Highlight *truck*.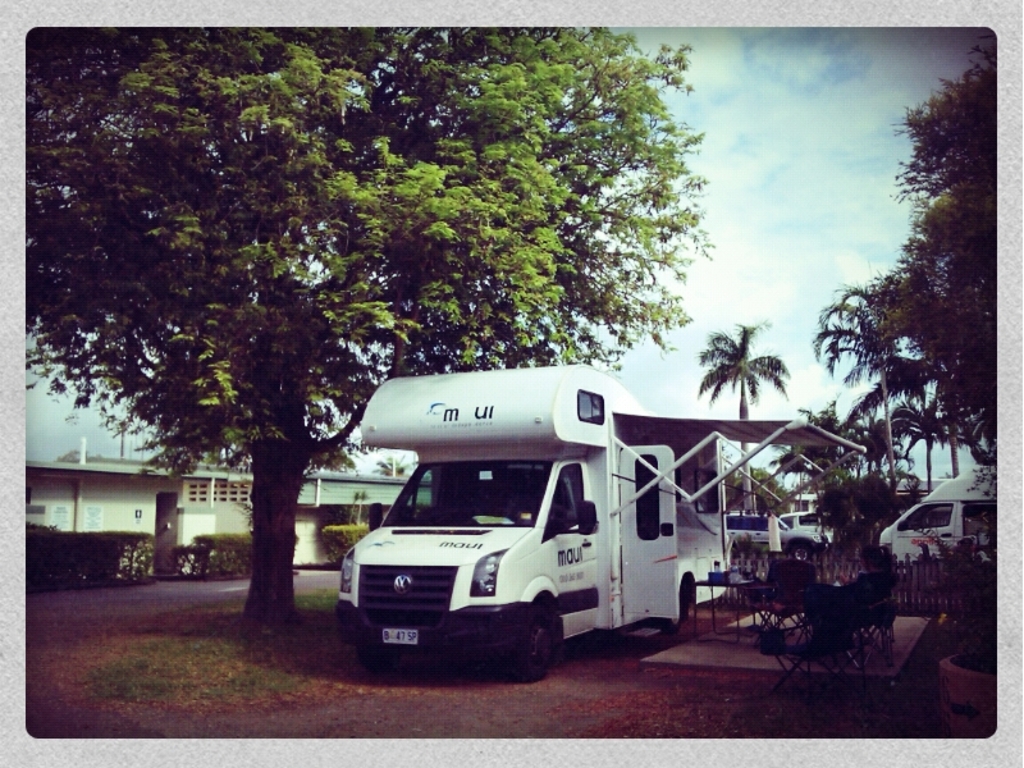
Highlighted region: crop(371, 398, 846, 671).
